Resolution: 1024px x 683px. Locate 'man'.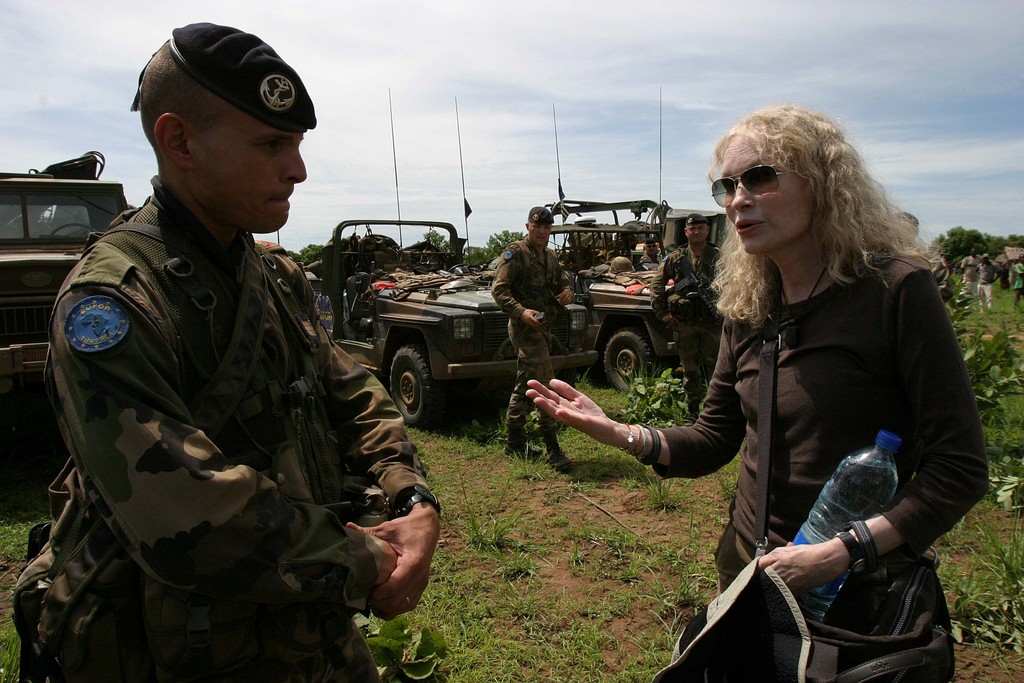
[497, 201, 574, 470].
